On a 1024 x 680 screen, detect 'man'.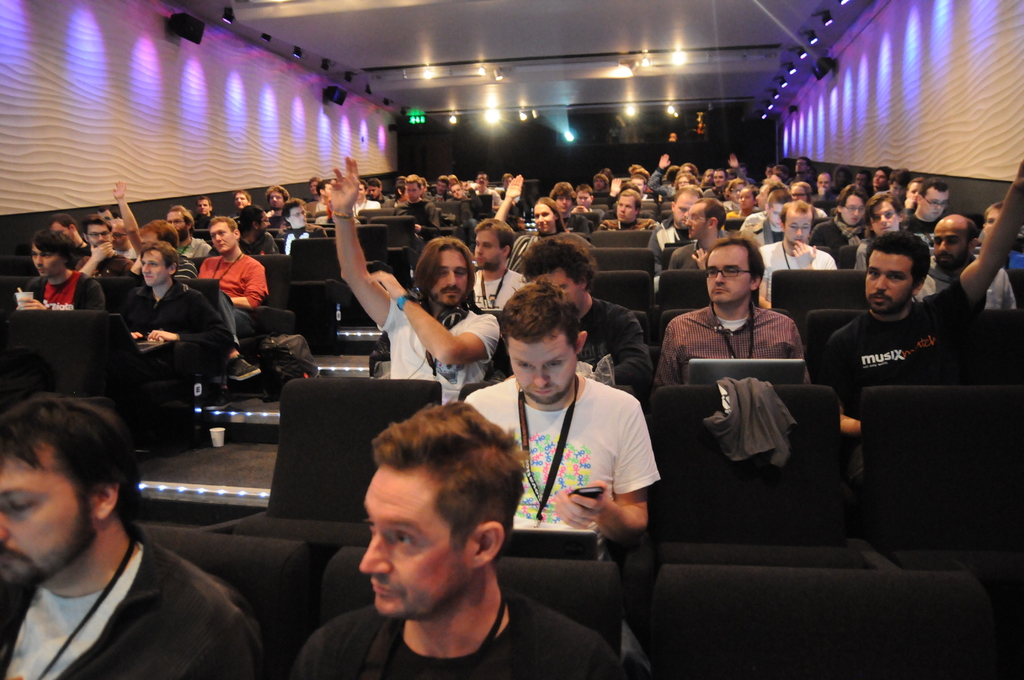
x1=115 y1=240 x2=234 y2=458.
